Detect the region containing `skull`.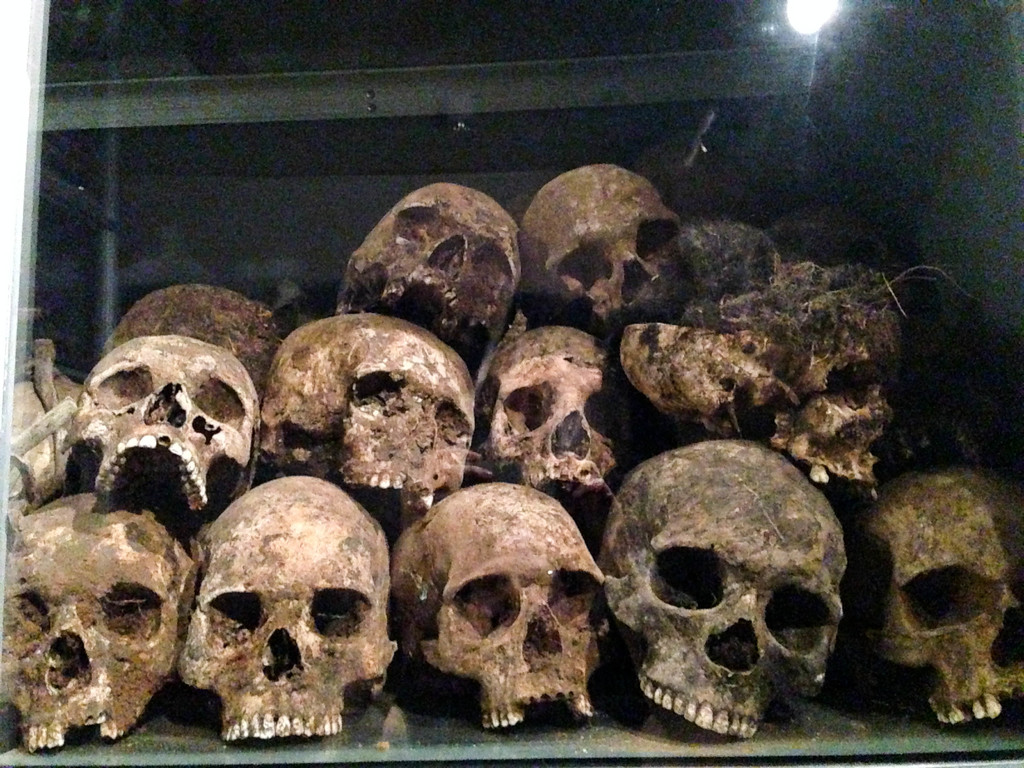
{"x1": 0, "y1": 495, "x2": 202, "y2": 762}.
